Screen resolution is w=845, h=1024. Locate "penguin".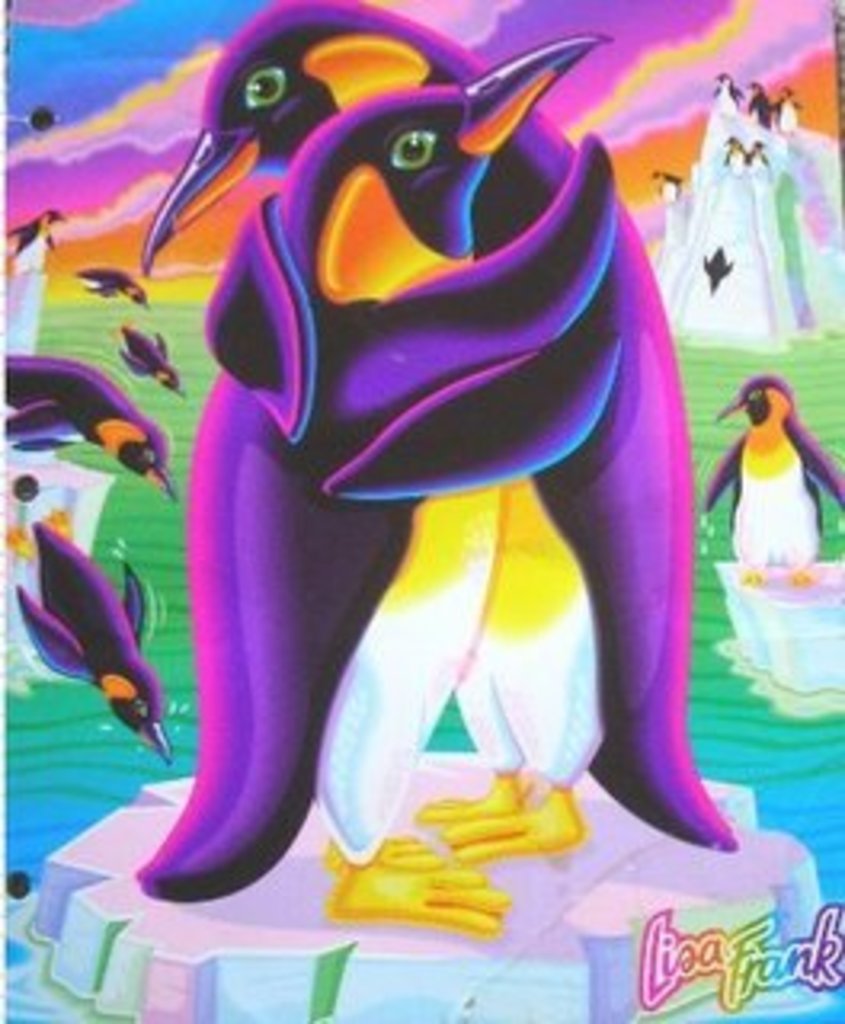
3:515:173:765.
